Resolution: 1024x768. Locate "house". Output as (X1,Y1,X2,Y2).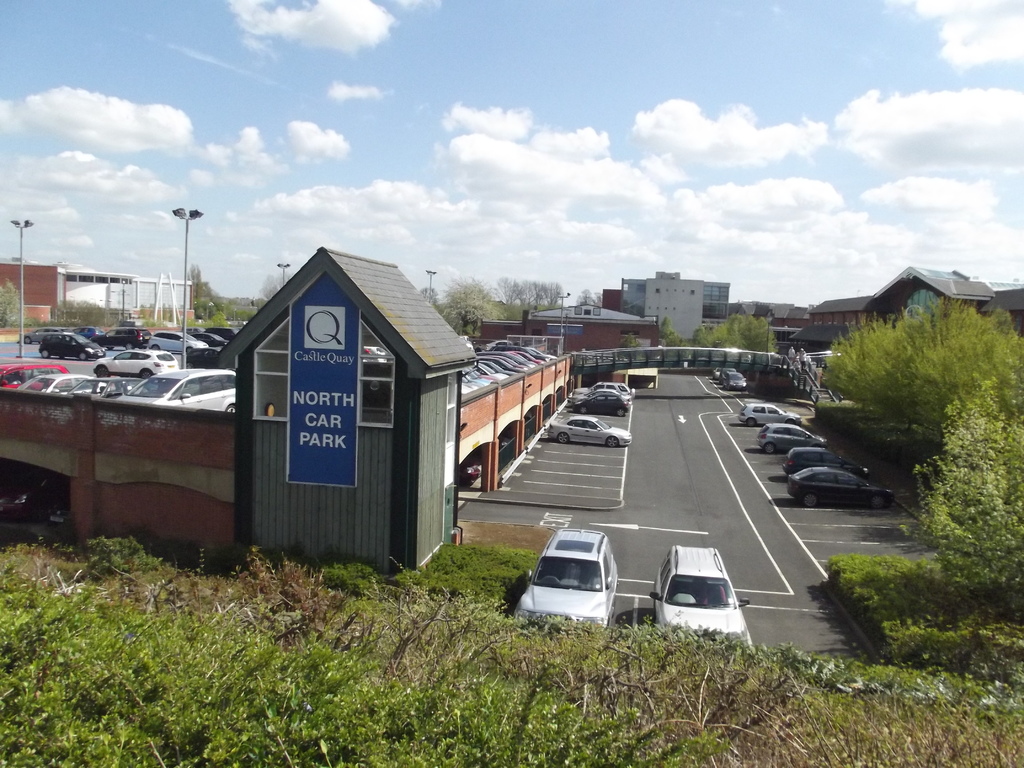
(212,245,479,580).
